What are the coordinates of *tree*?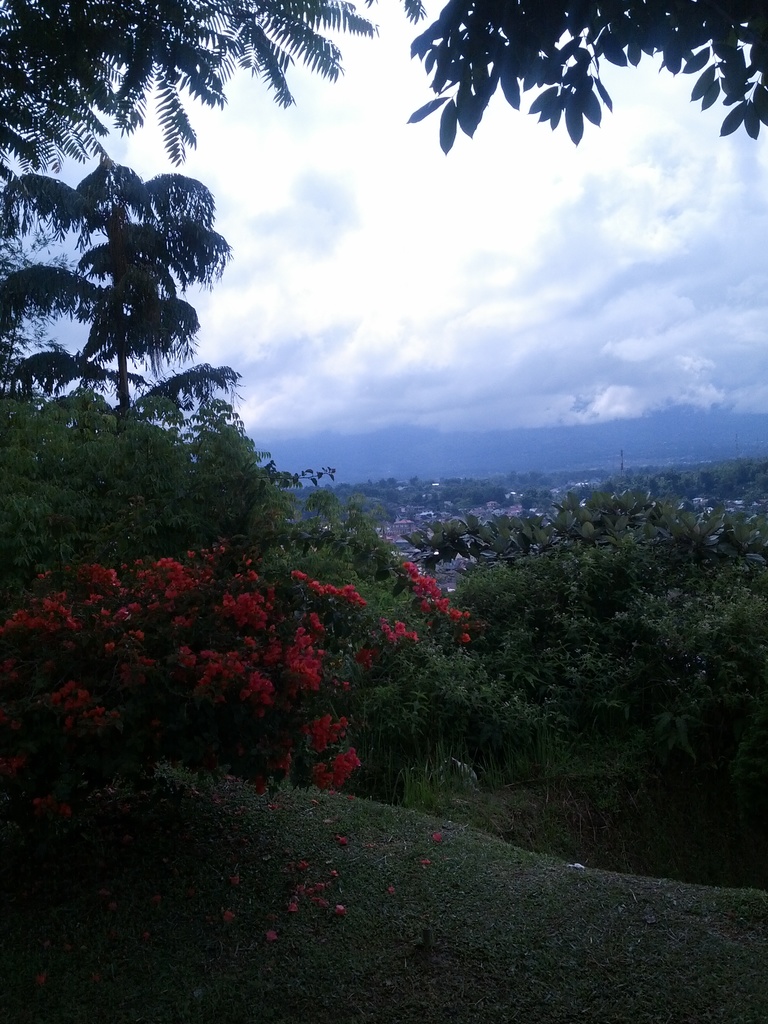
bbox=(364, 482, 767, 876).
